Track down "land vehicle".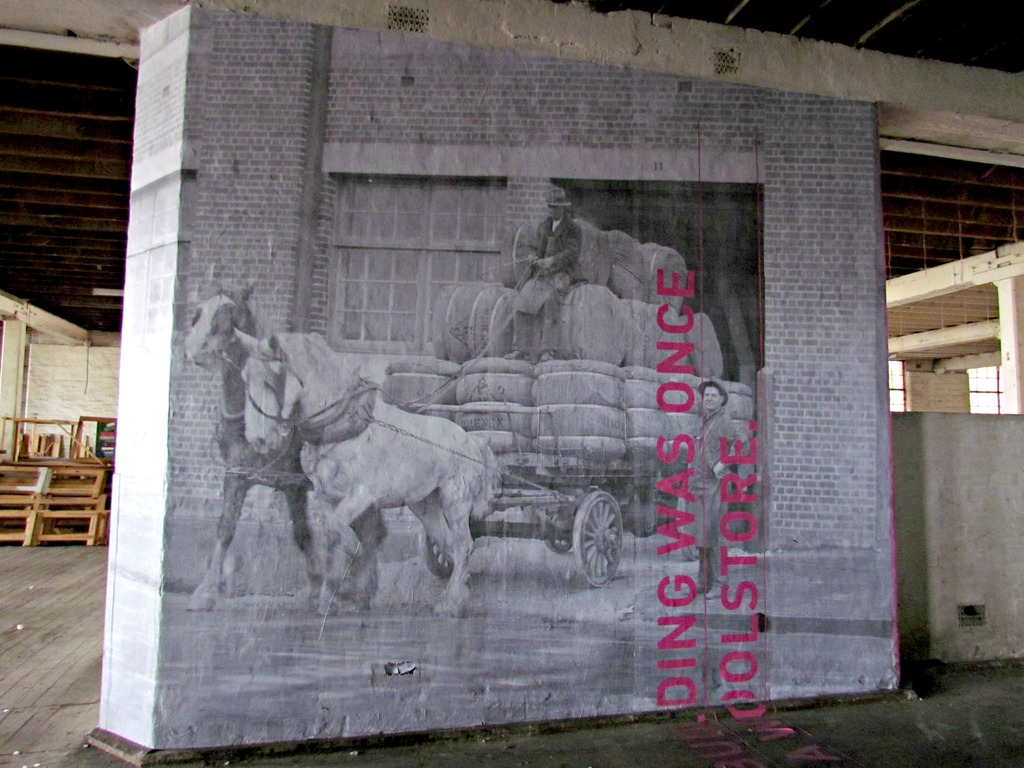
Tracked to (184,266,654,619).
